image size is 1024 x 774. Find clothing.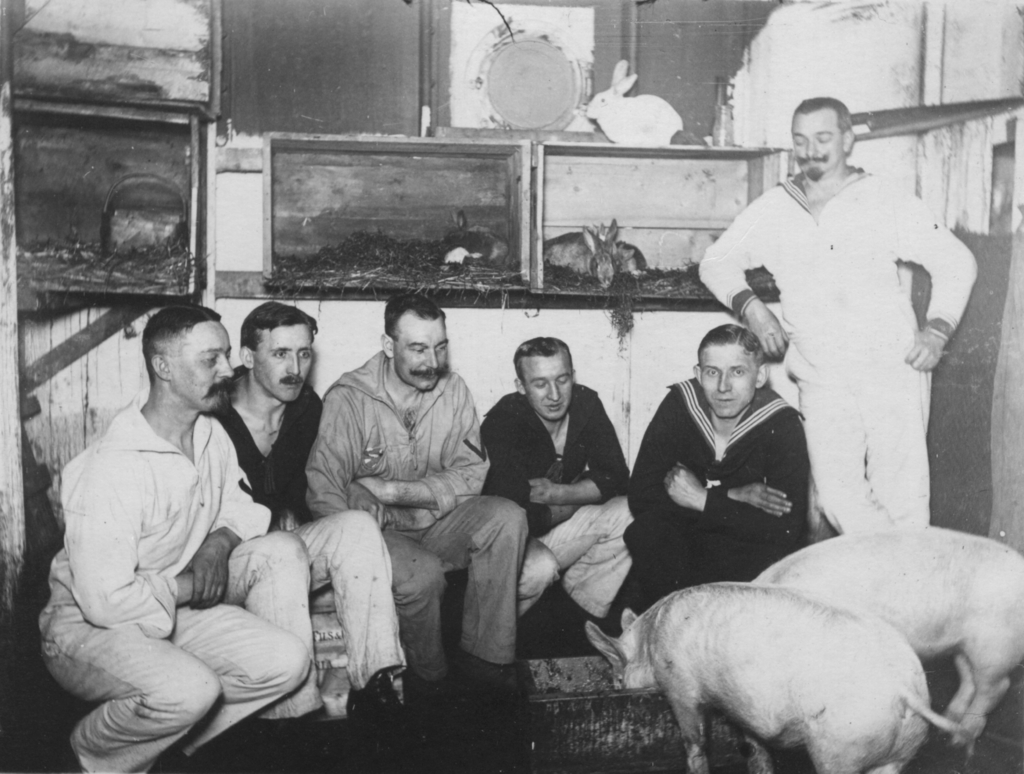
l=33, t=387, r=308, b=773.
